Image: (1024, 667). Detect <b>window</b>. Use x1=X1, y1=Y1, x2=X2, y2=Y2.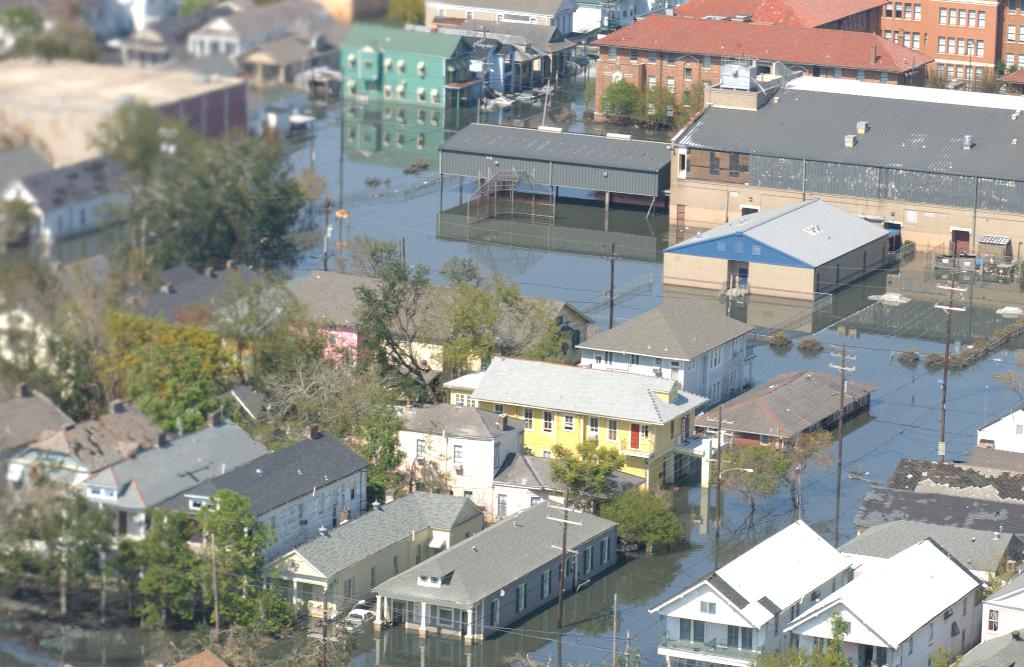
x1=806, y1=61, x2=820, y2=75.
